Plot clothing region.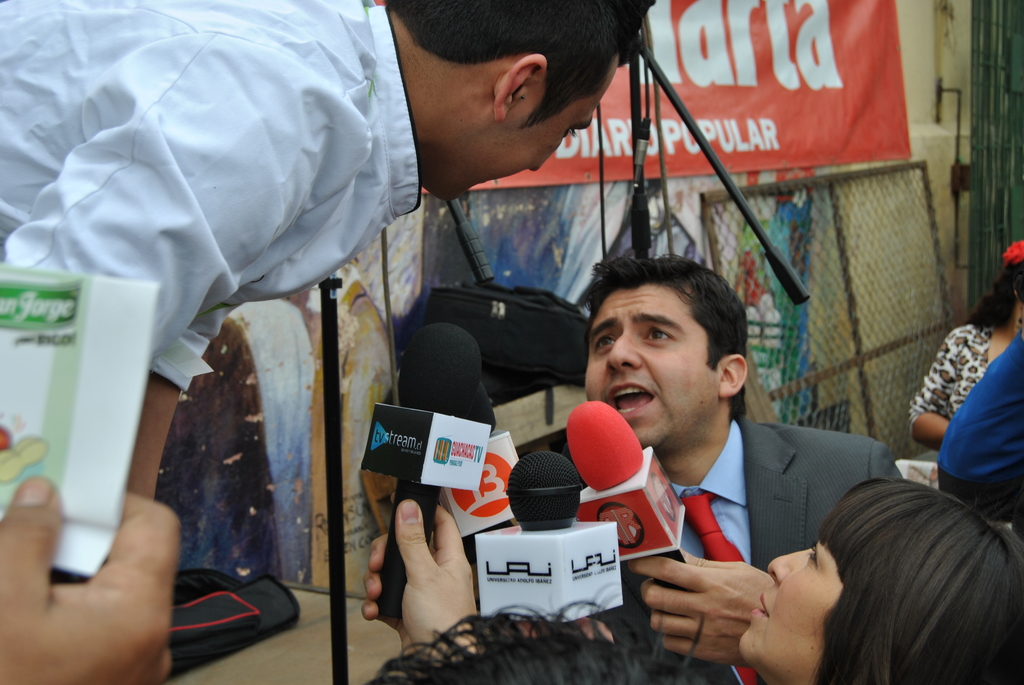
Plotted at {"left": 907, "top": 320, "right": 987, "bottom": 454}.
